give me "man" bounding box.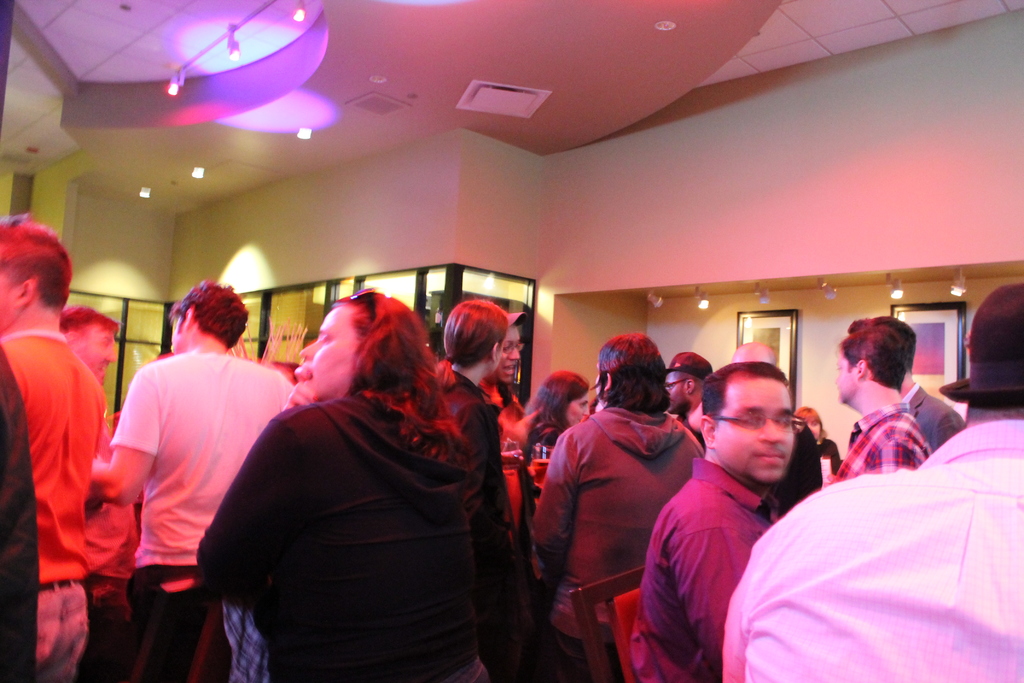
537 334 703 682.
